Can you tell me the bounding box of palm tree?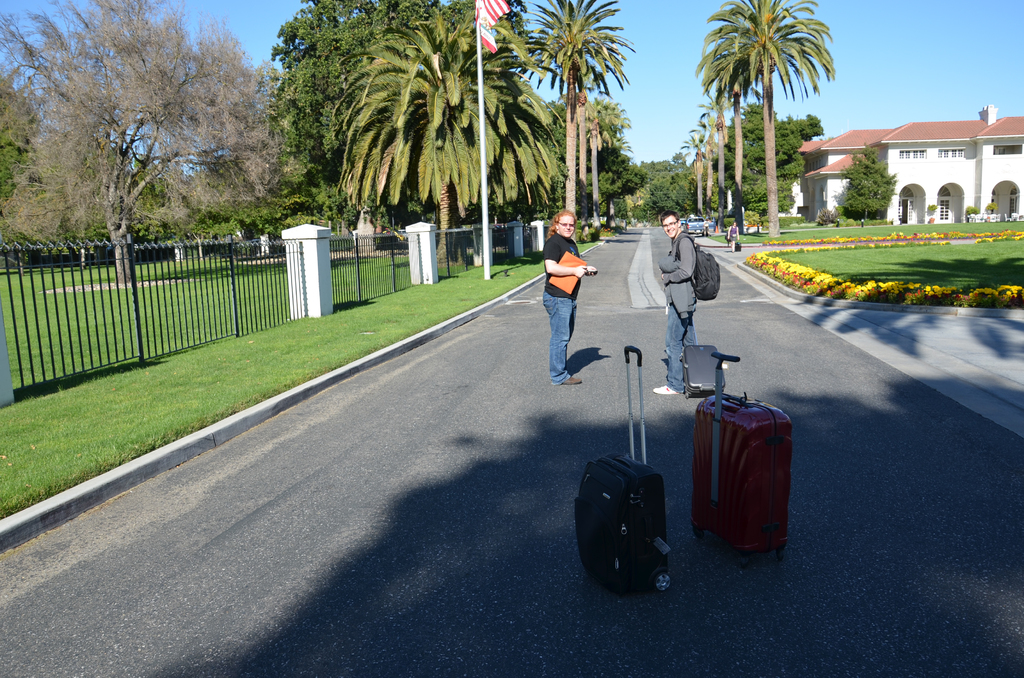
locate(543, 0, 604, 206).
